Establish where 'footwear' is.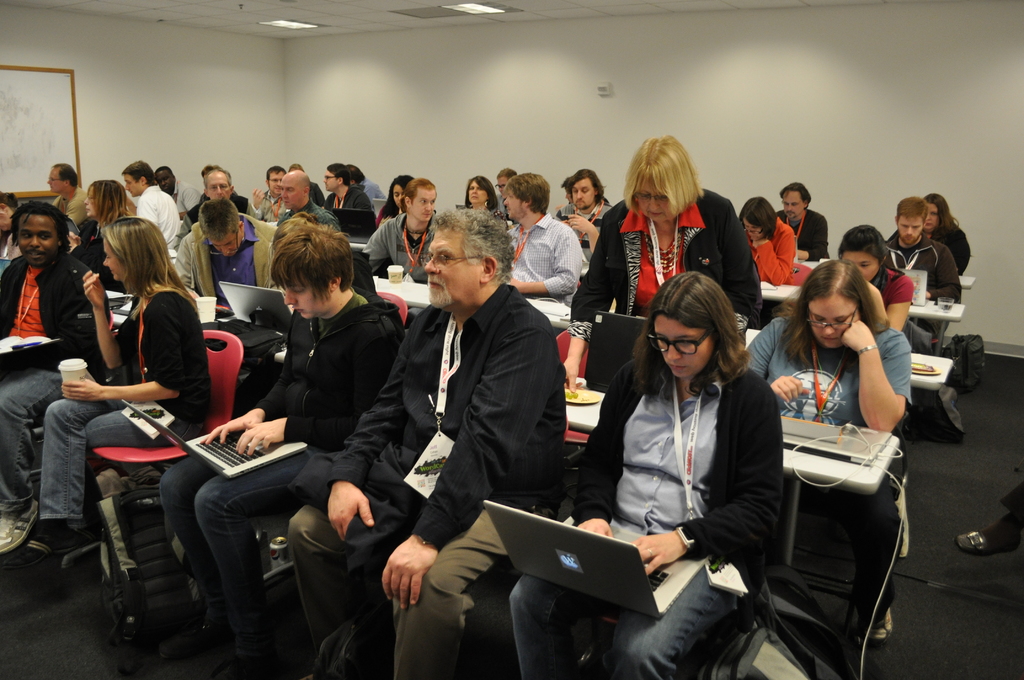
Established at (0, 498, 38, 555).
